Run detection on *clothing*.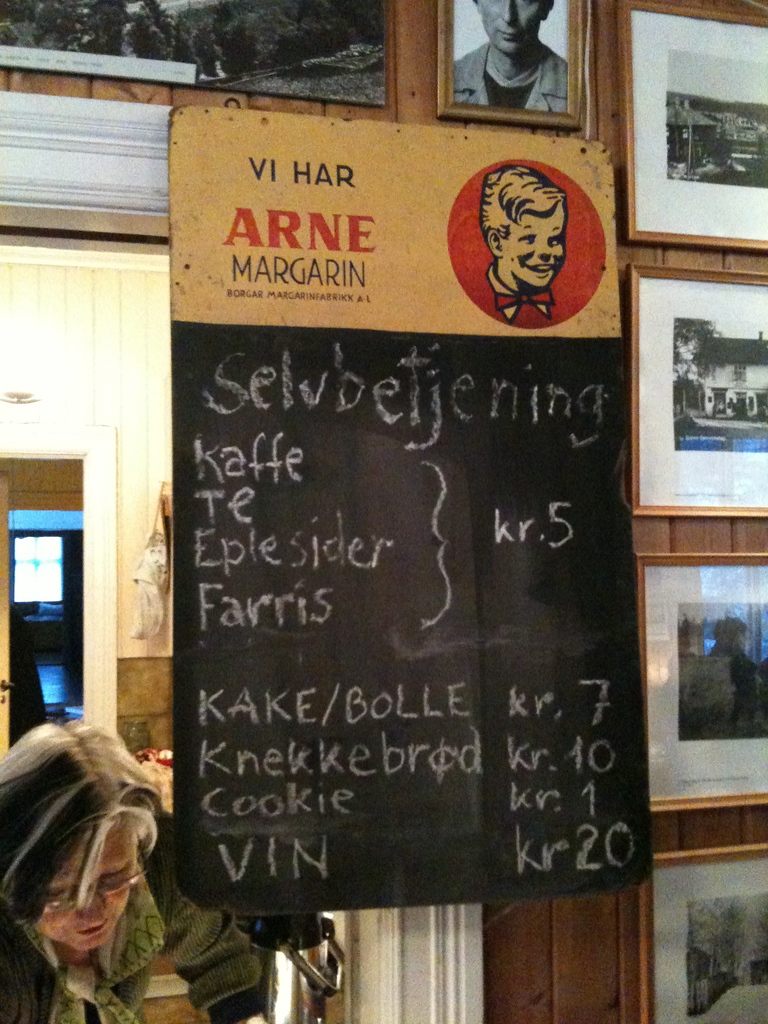
Result: BBox(0, 778, 212, 1012).
